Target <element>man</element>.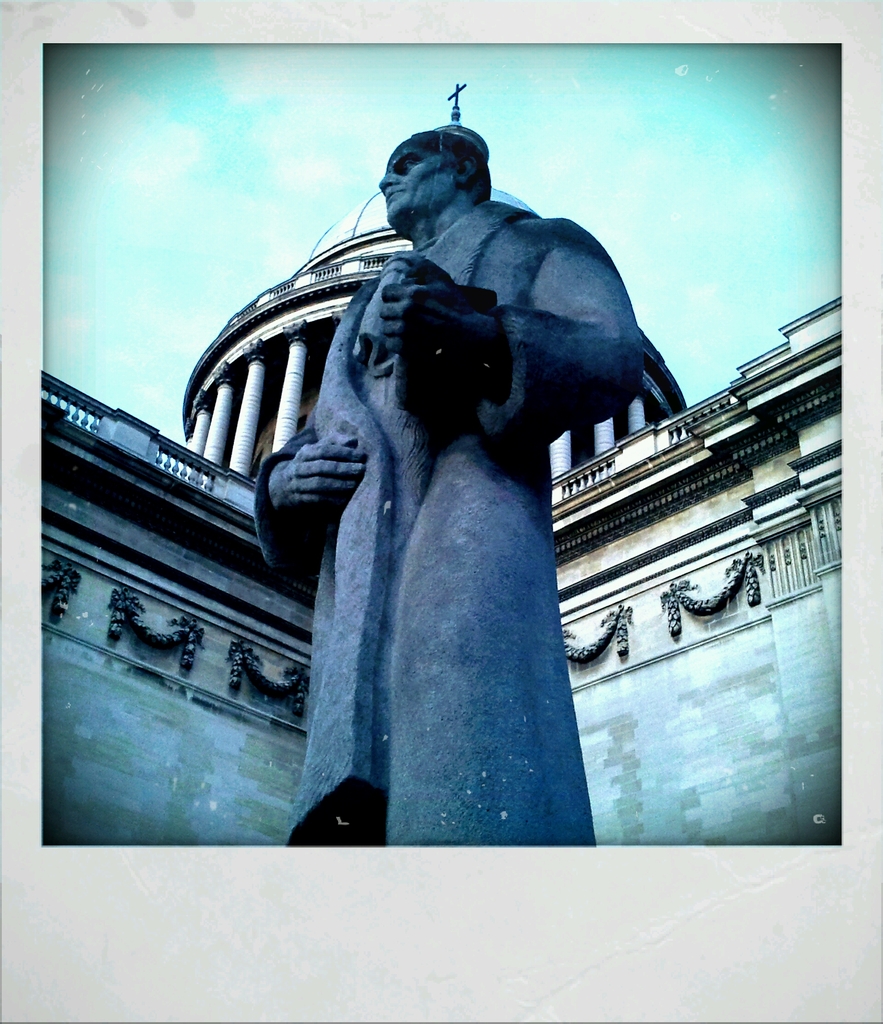
Target region: BBox(207, 104, 684, 878).
